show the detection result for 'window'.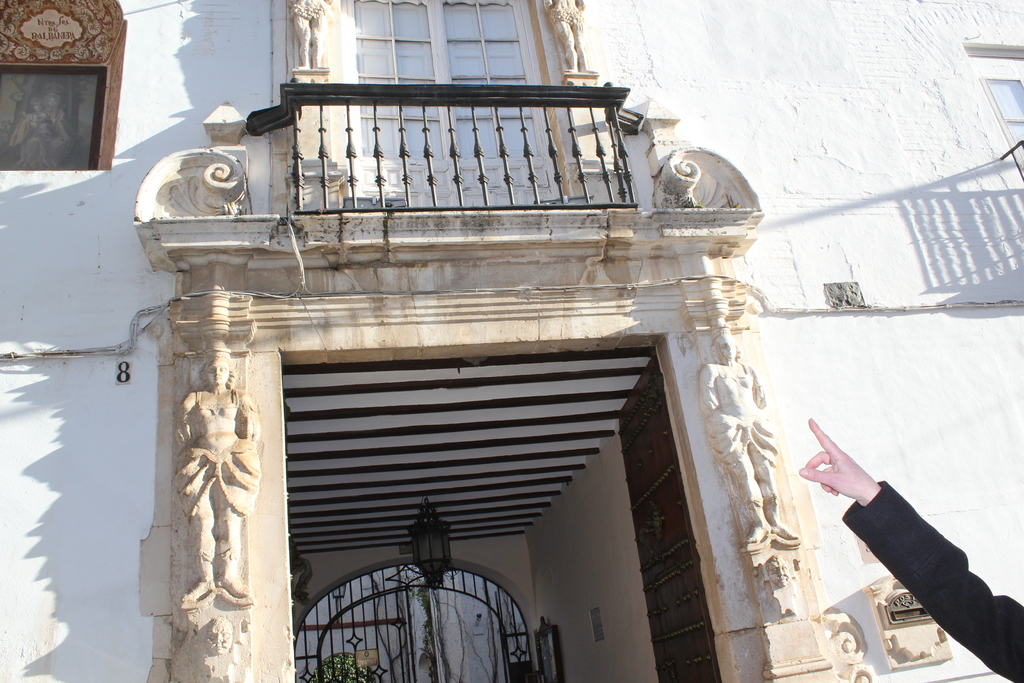
(6, 63, 109, 167).
